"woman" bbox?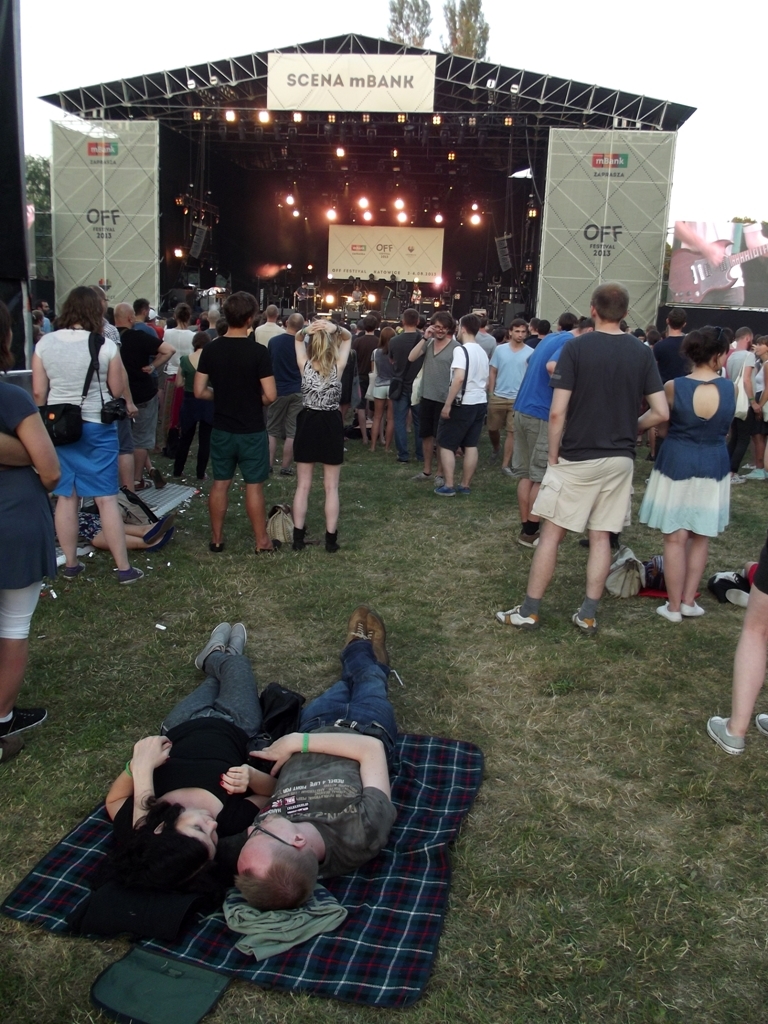
pyautogui.locateOnScreen(365, 320, 397, 450)
